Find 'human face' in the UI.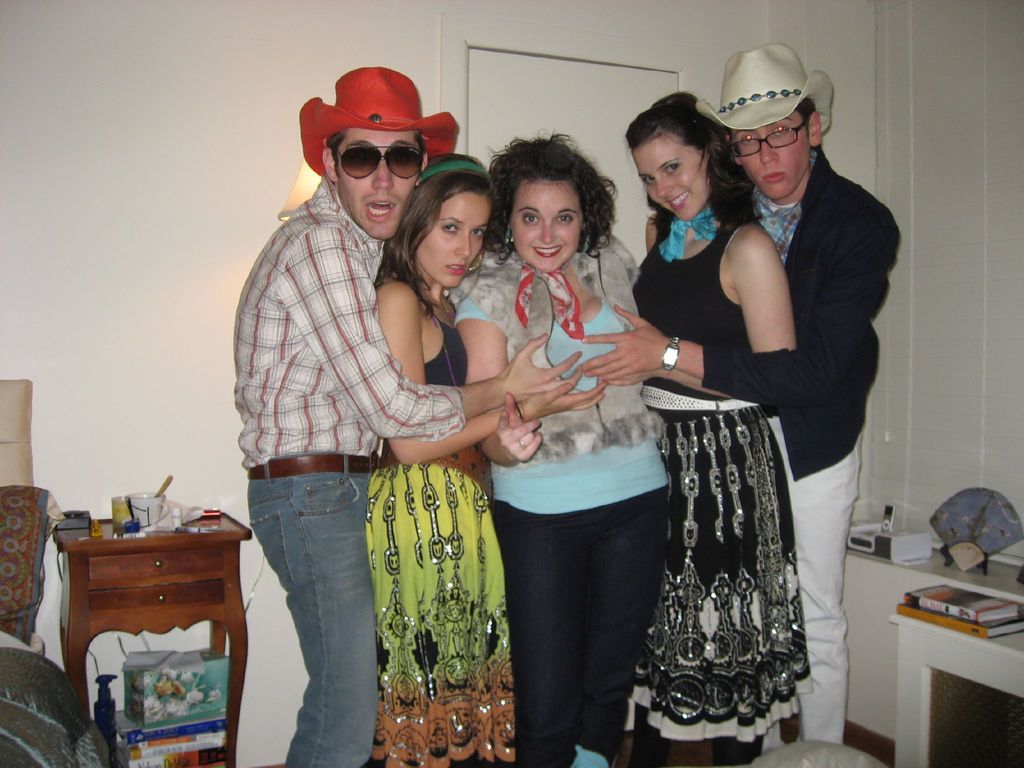
UI element at (514,176,580,271).
